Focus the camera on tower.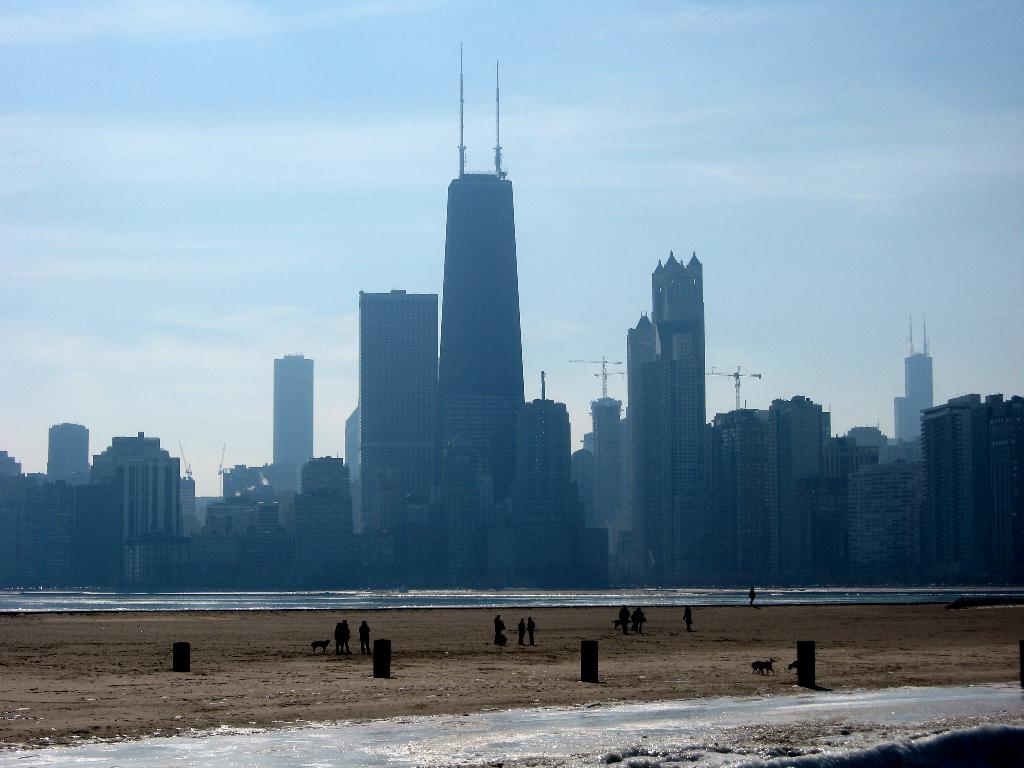
Focus region: [left=920, top=400, right=991, bottom=581].
